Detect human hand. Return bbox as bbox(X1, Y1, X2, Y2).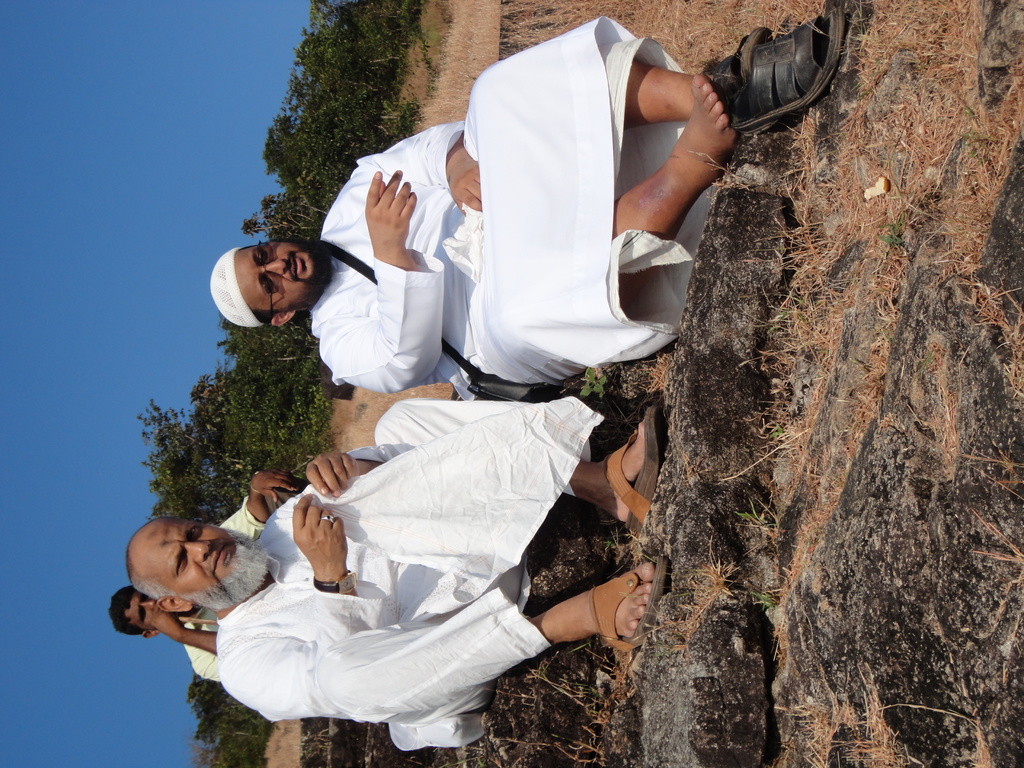
bbox(246, 471, 301, 507).
